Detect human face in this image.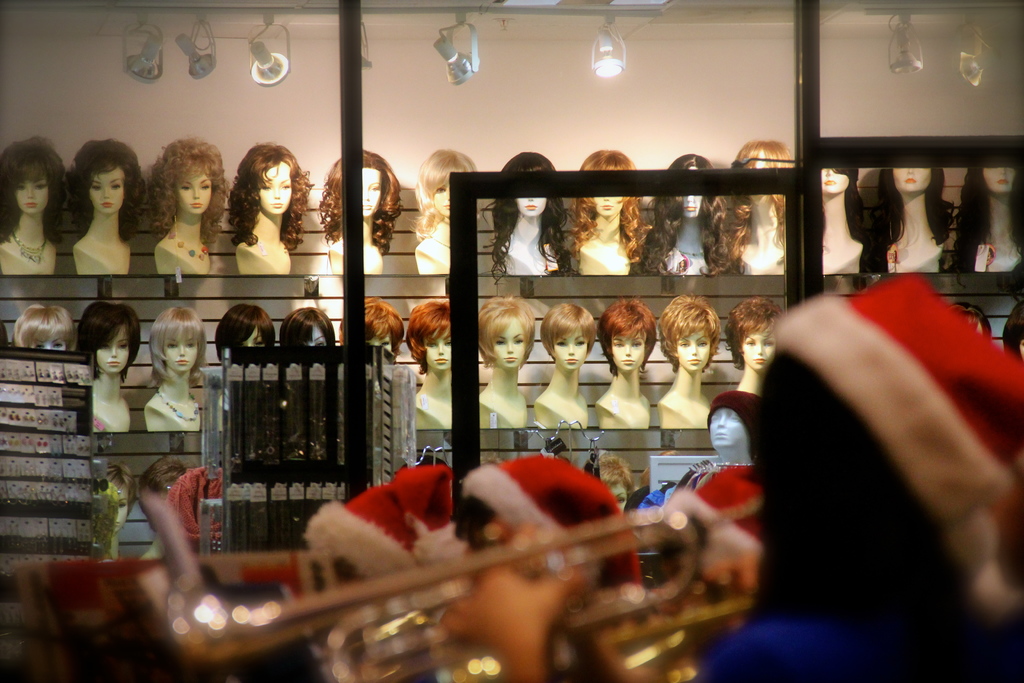
Detection: BBox(678, 333, 708, 370).
